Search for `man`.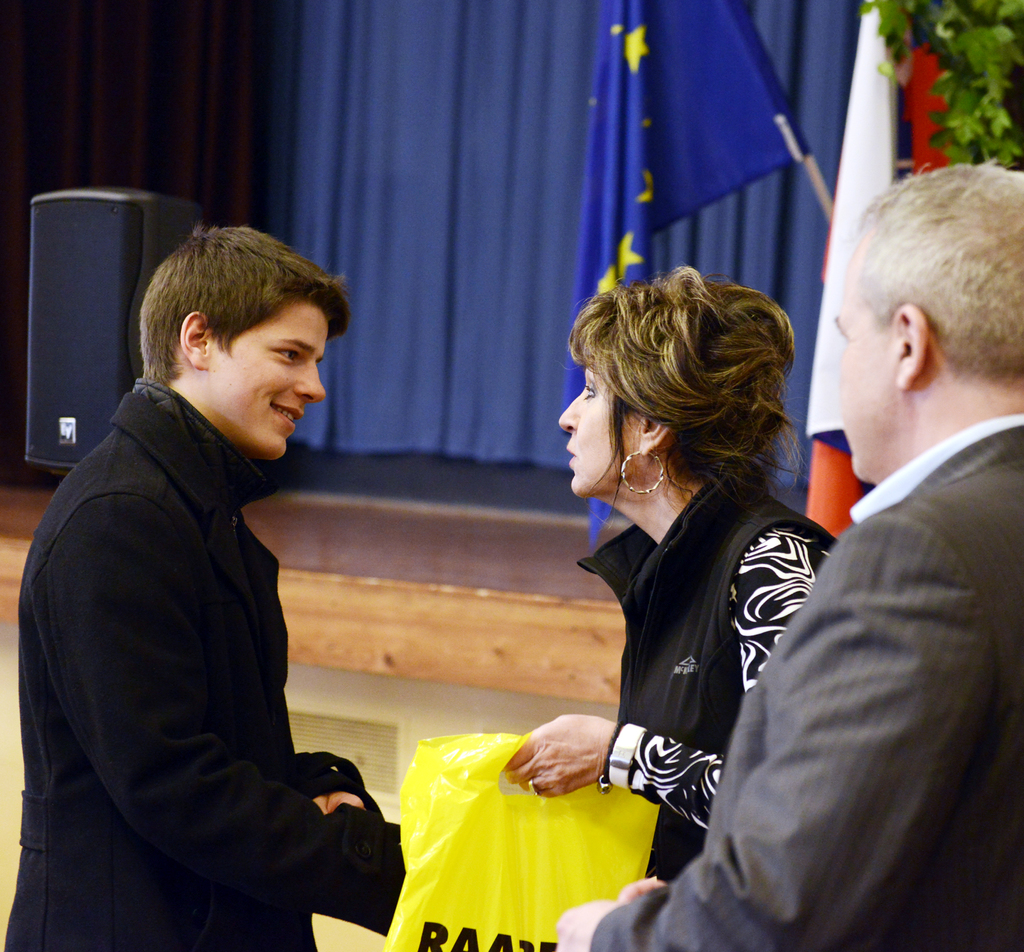
Found at rect(554, 156, 1023, 951).
